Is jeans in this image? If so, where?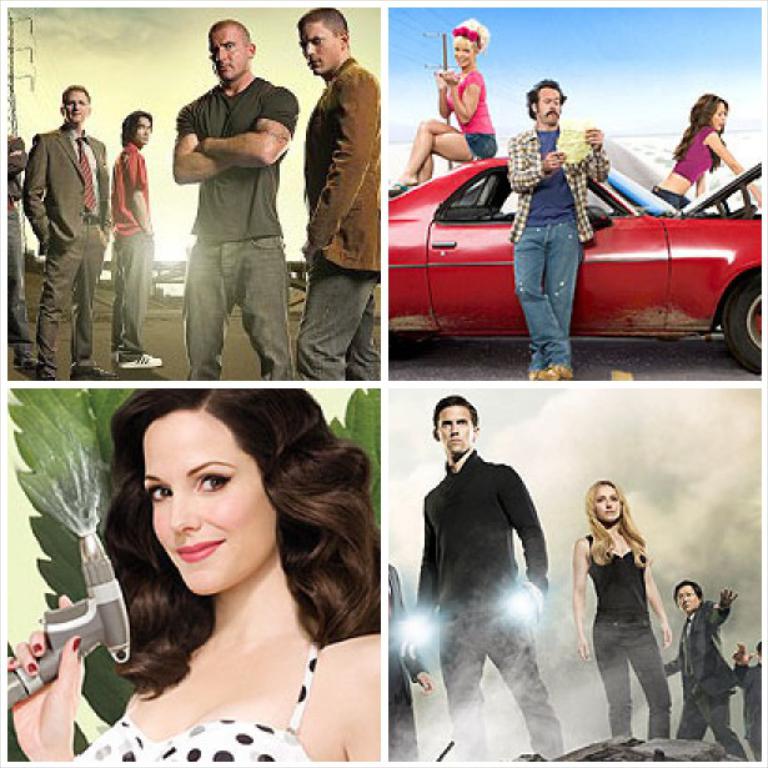
Yes, at <bbox>114, 234, 155, 365</bbox>.
